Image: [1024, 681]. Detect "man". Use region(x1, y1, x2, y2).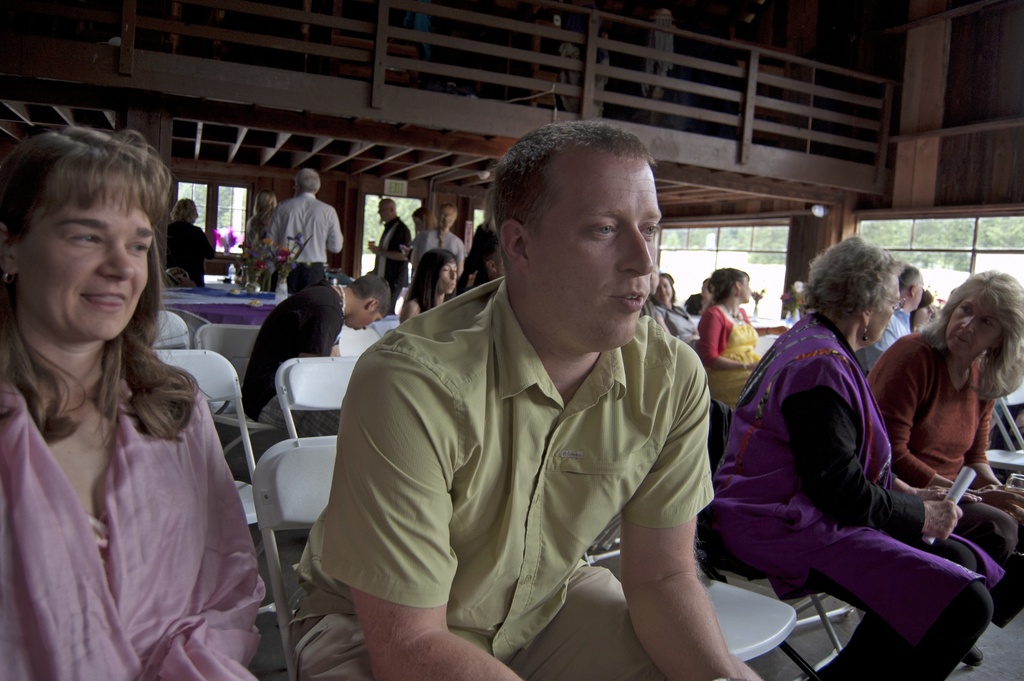
region(368, 200, 415, 313).
